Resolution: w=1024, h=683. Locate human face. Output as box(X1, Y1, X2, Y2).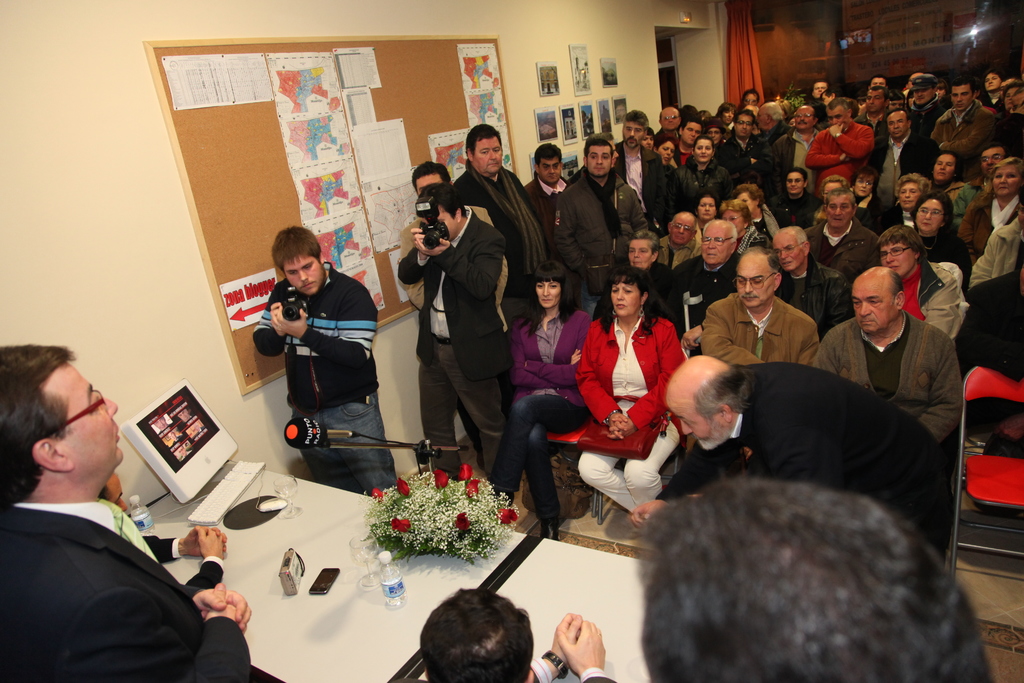
box(700, 199, 716, 217).
